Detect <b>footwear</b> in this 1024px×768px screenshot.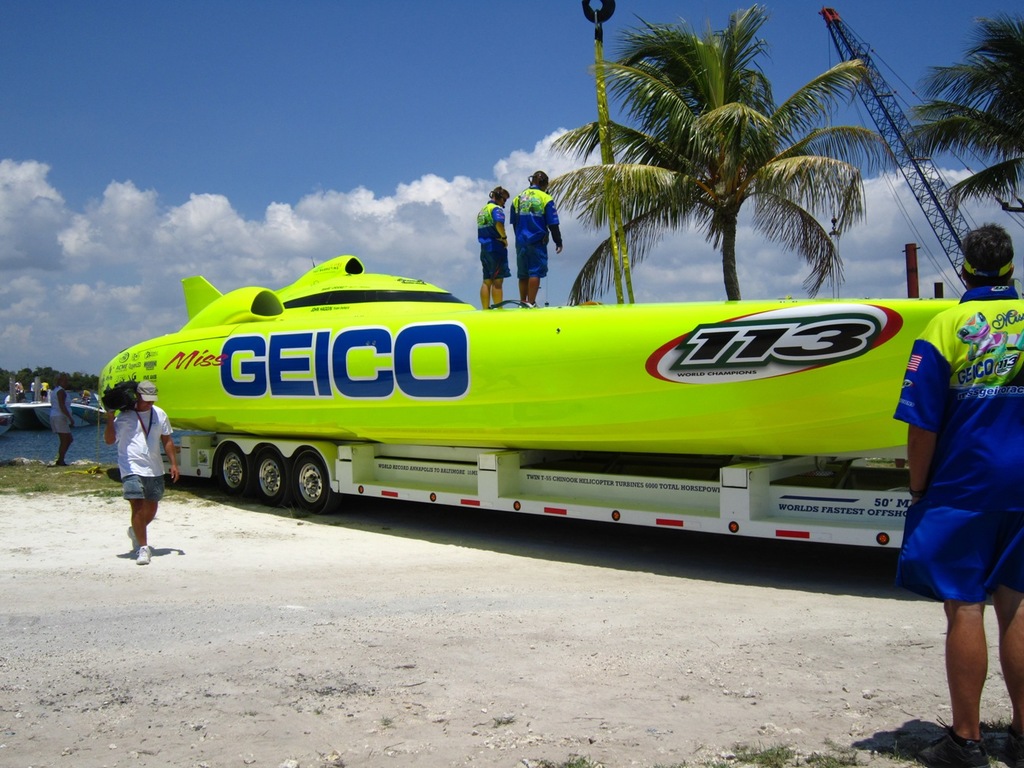
Detection: (1000,729,1023,767).
